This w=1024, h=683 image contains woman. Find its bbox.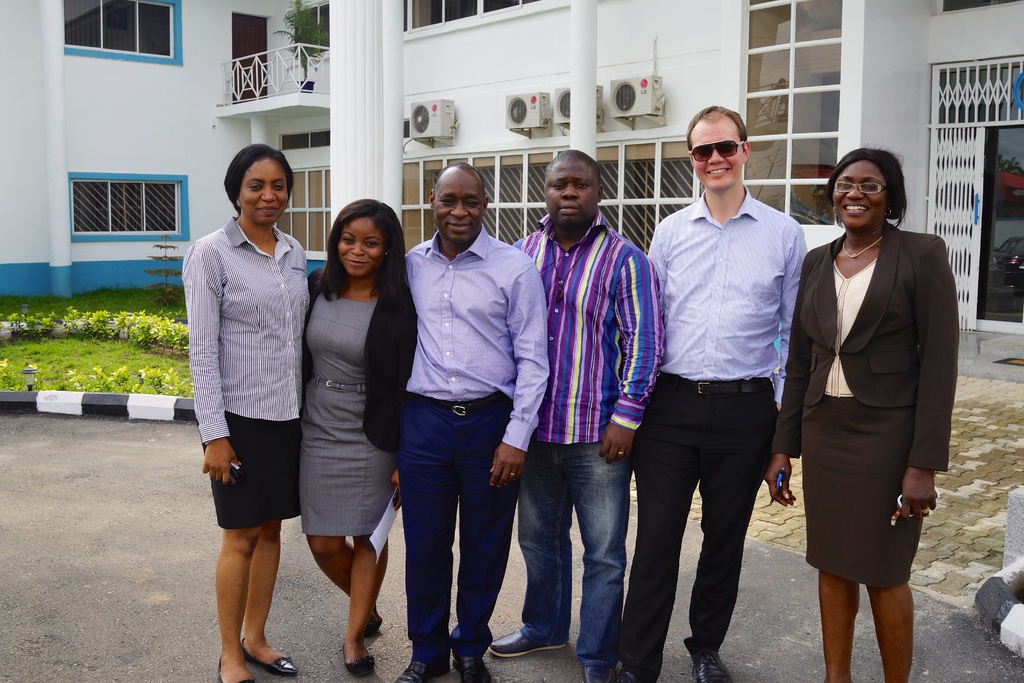
<region>300, 197, 416, 682</region>.
